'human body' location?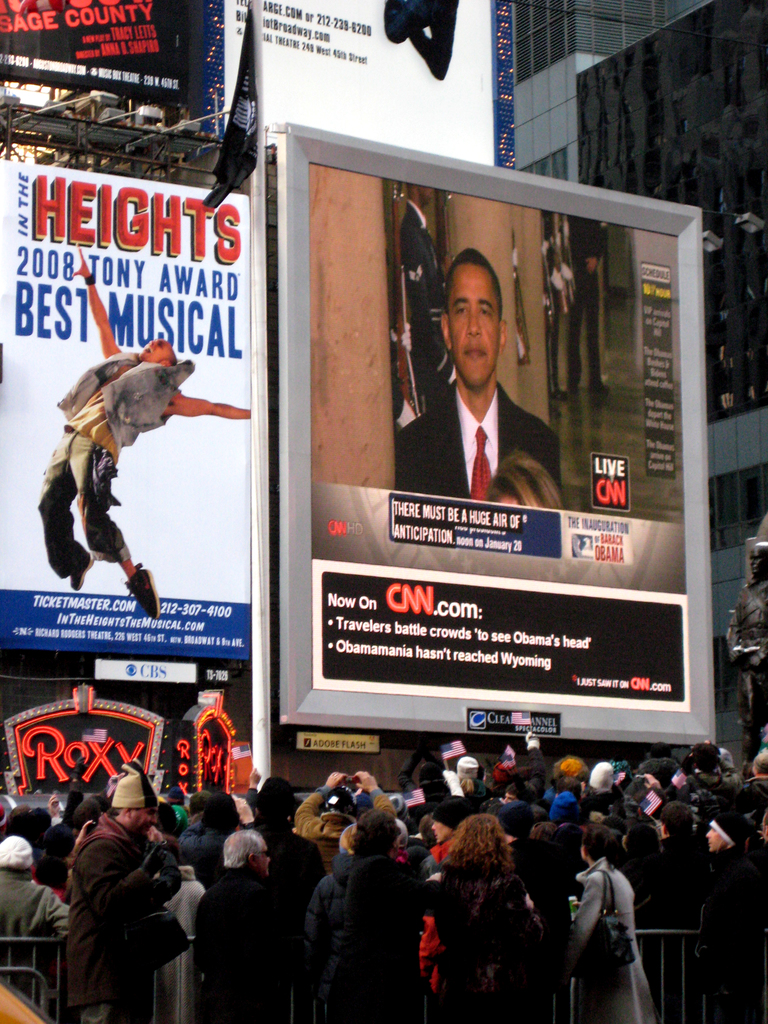
bbox(565, 813, 664, 1019)
